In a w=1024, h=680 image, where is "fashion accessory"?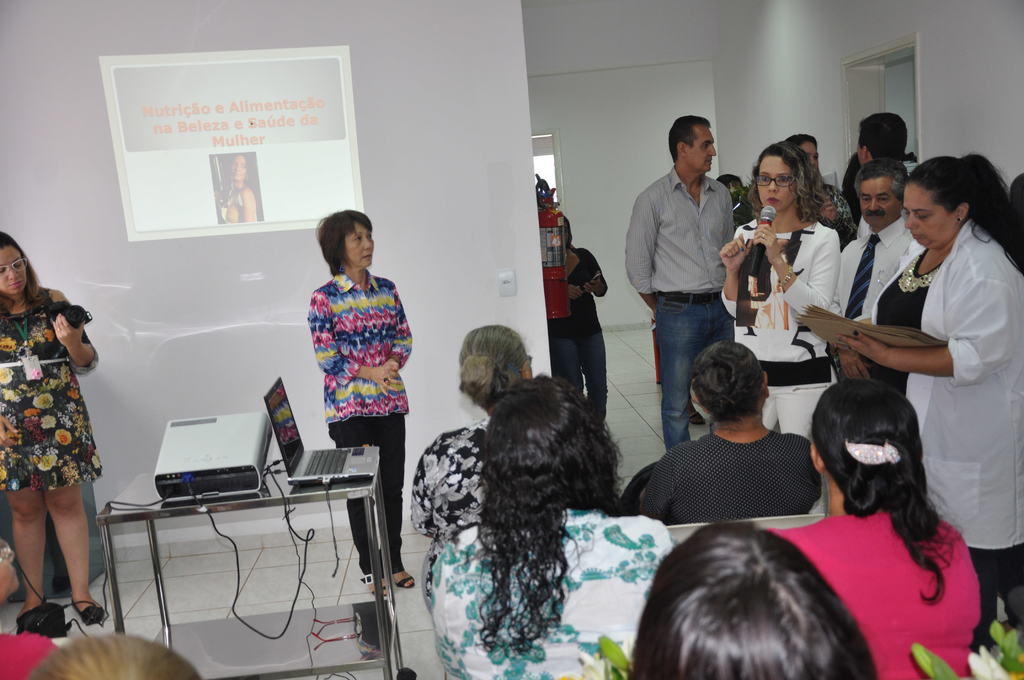
locate(56, 327, 62, 330).
